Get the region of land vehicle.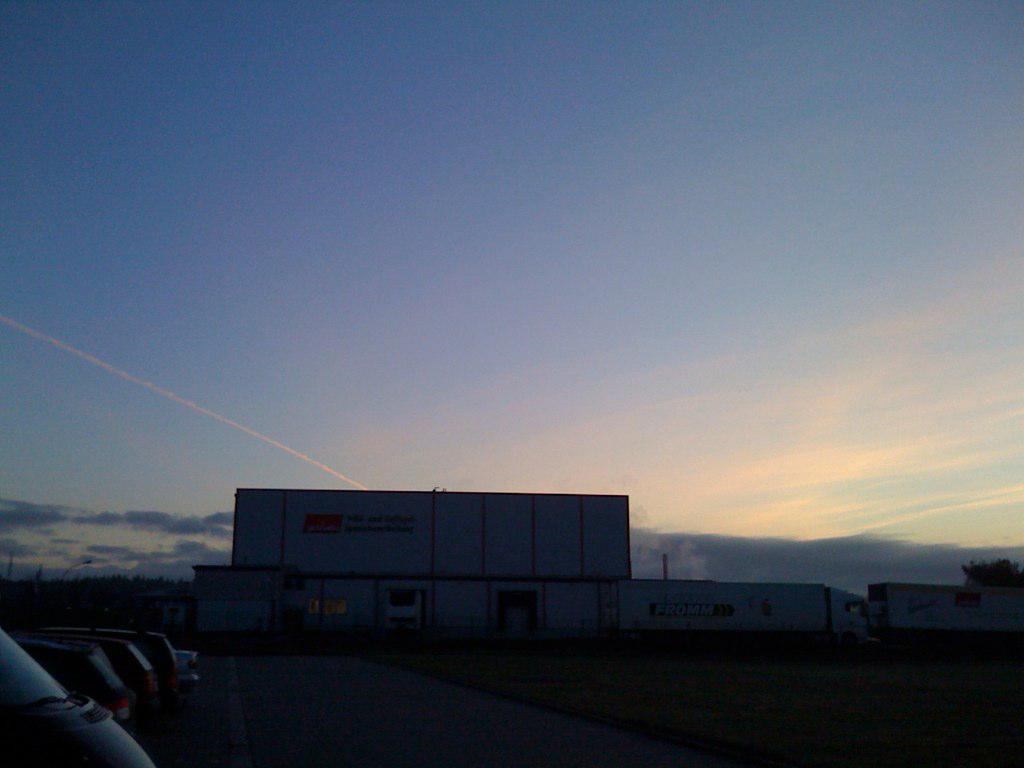
bbox(107, 640, 162, 705).
